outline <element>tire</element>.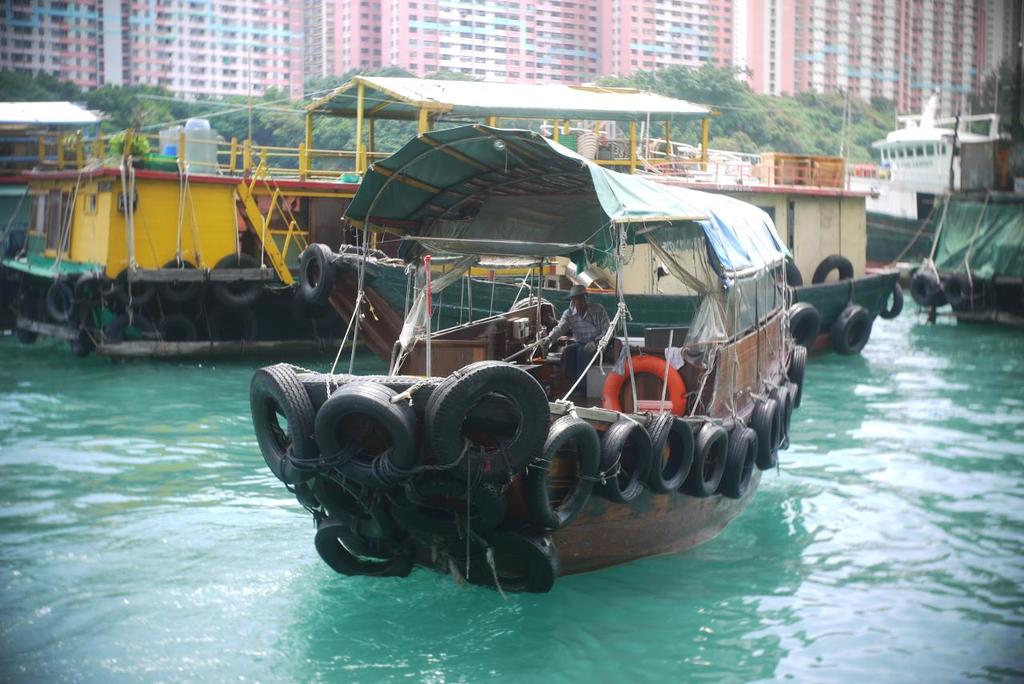
Outline: {"left": 961, "top": 273, "right": 987, "bottom": 301}.
